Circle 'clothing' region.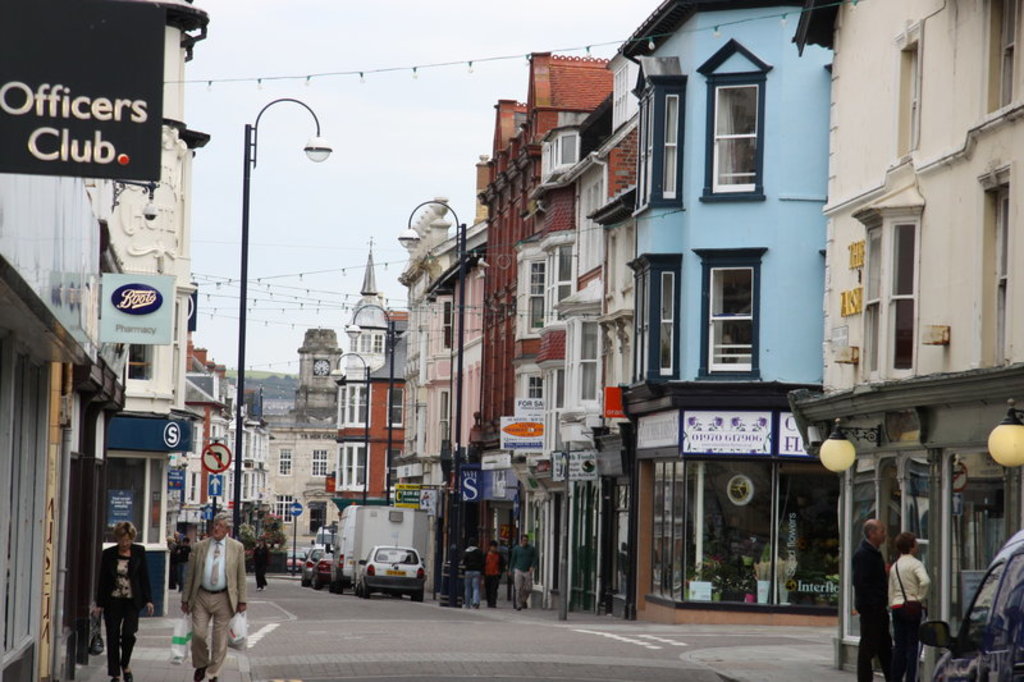
Region: 463/543/485/607.
